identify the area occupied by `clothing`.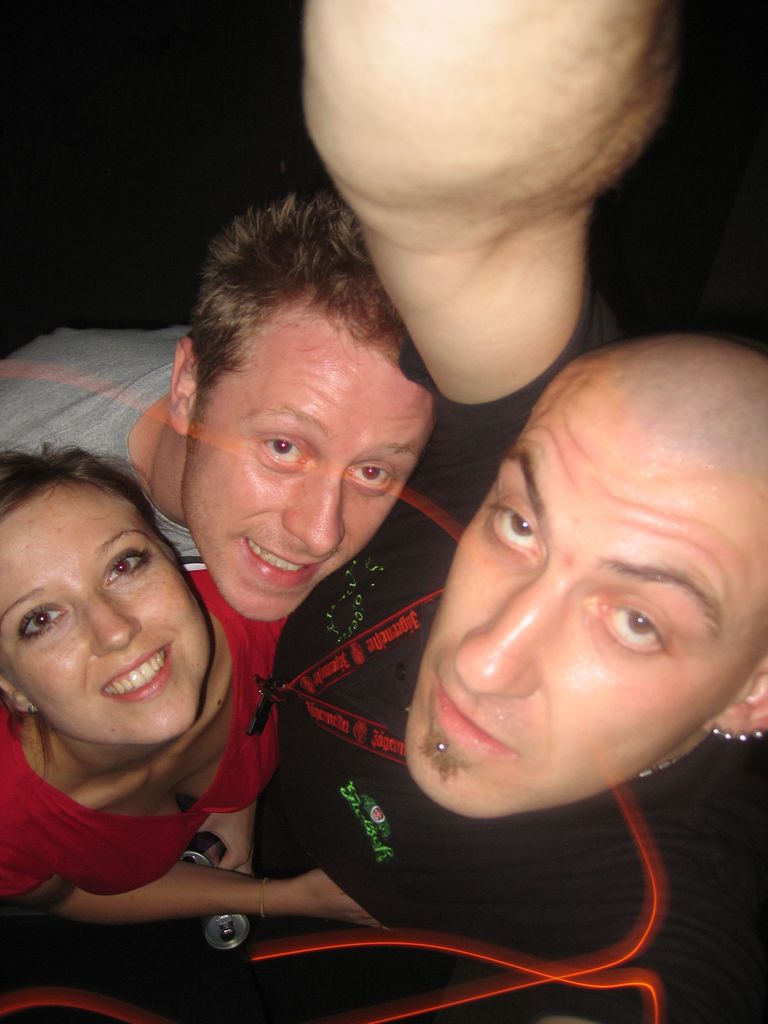
Area: crop(237, 461, 721, 1004).
